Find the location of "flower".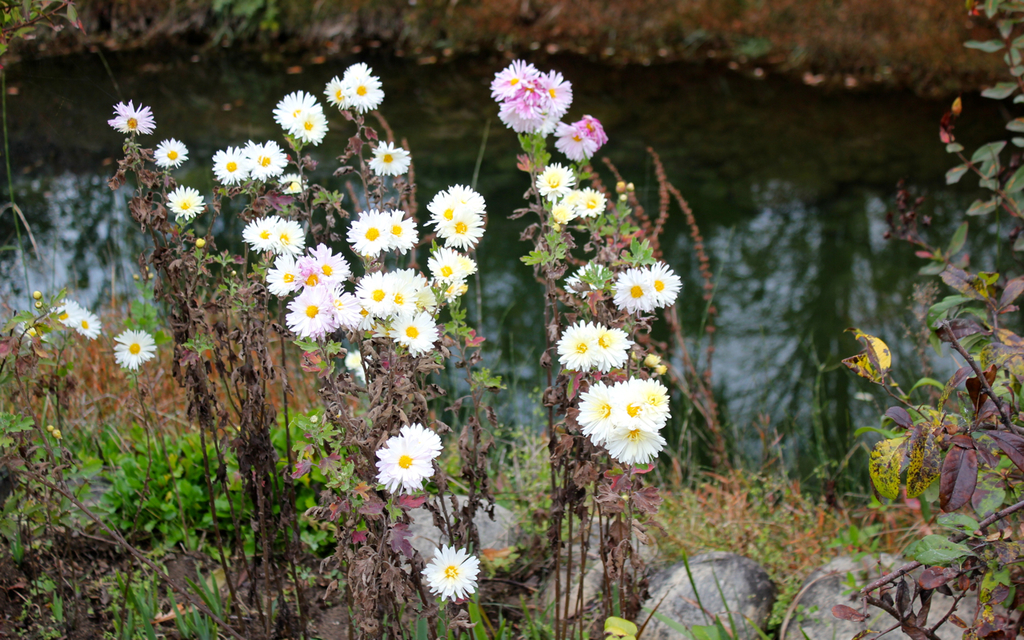
Location: [18, 322, 47, 337].
